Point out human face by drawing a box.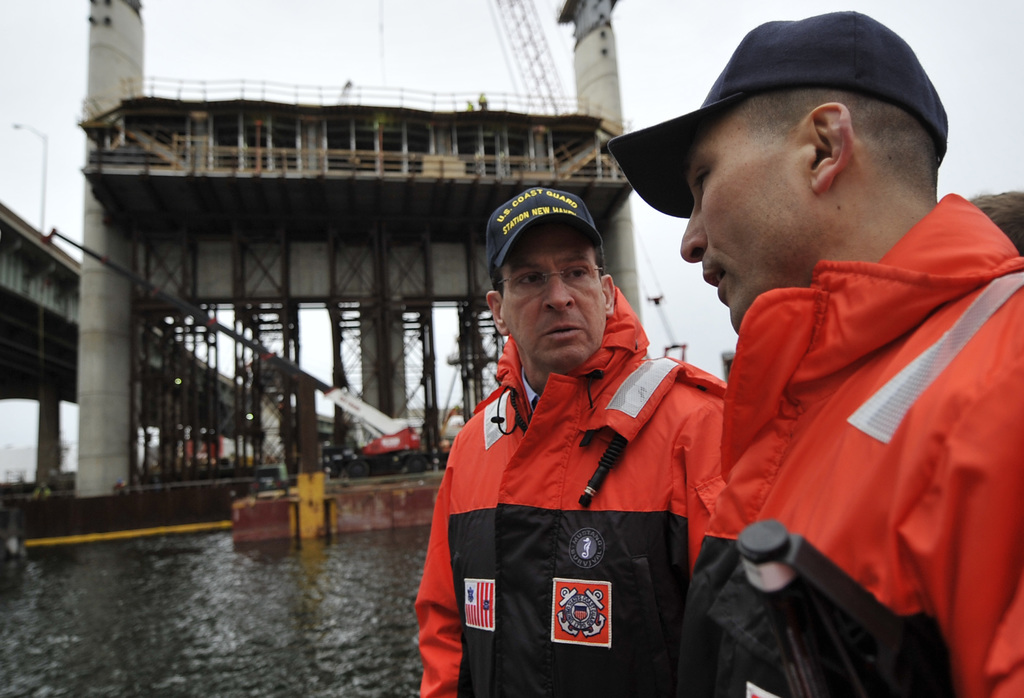
(681, 116, 812, 332).
